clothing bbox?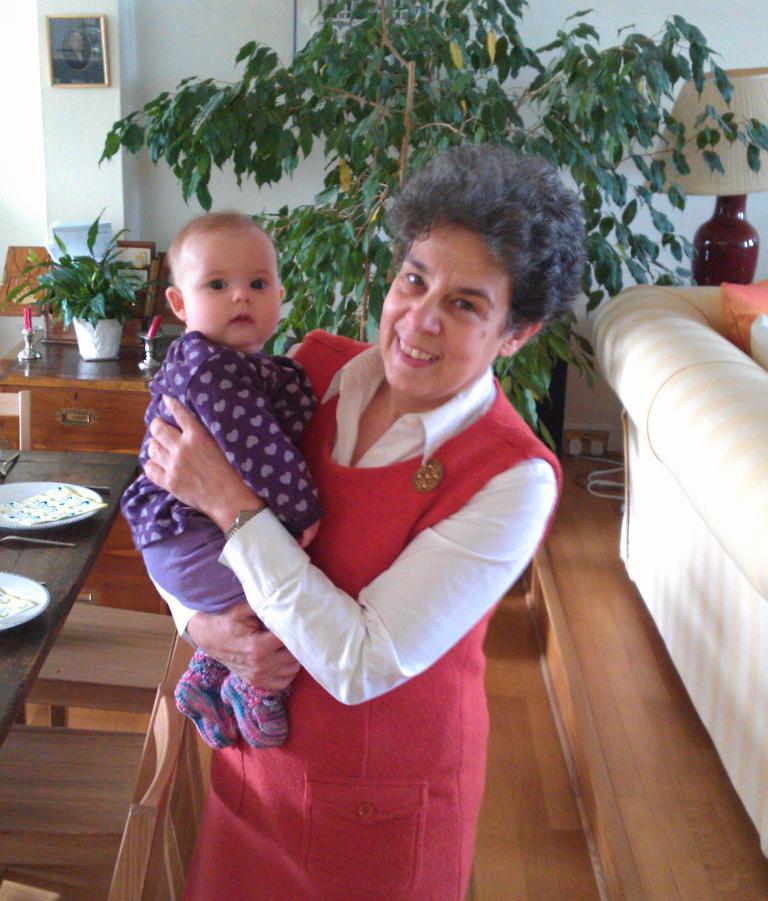
detection(99, 295, 324, 686)
